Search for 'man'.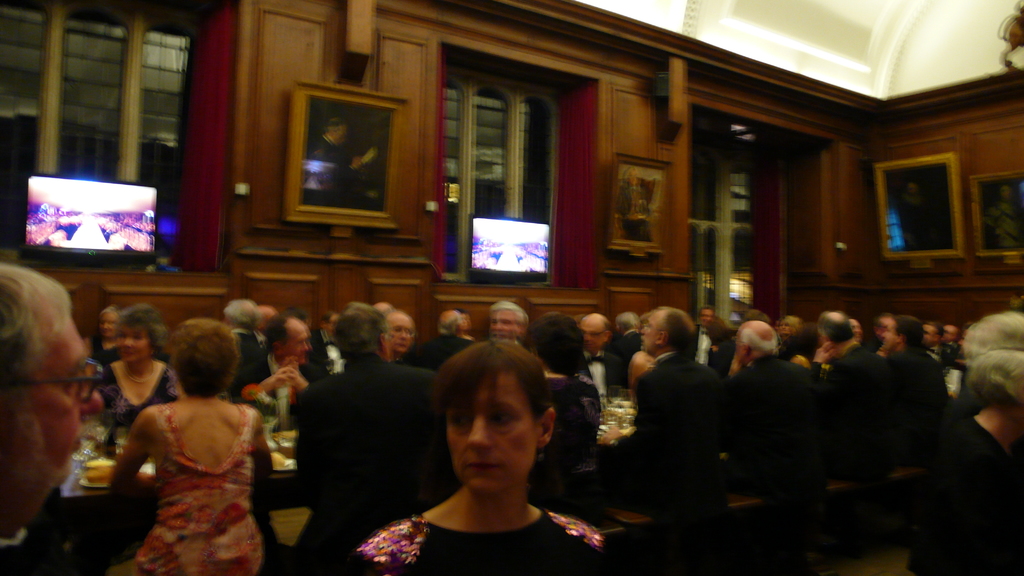
Found at detection(578, 310, 629, 392).
